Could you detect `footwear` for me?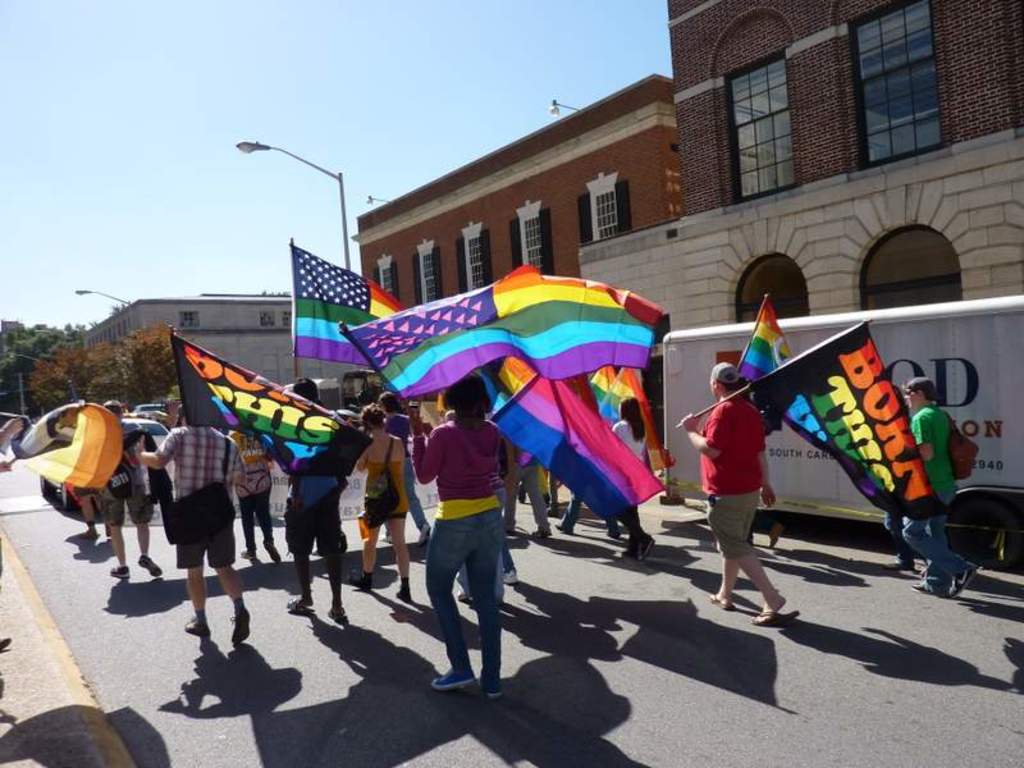
Detection result: {"x1": 509, "y1": 520, "x2": 516, "y2": 532}.
